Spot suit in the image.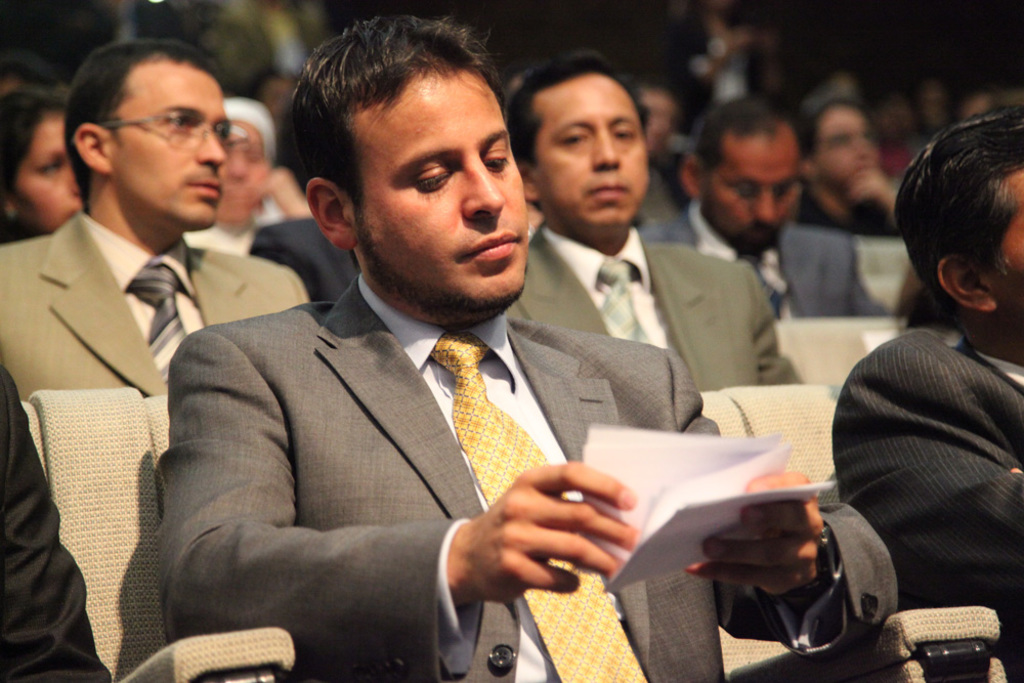
suit found at left=830, top=327, right=1023, bottom=682.
